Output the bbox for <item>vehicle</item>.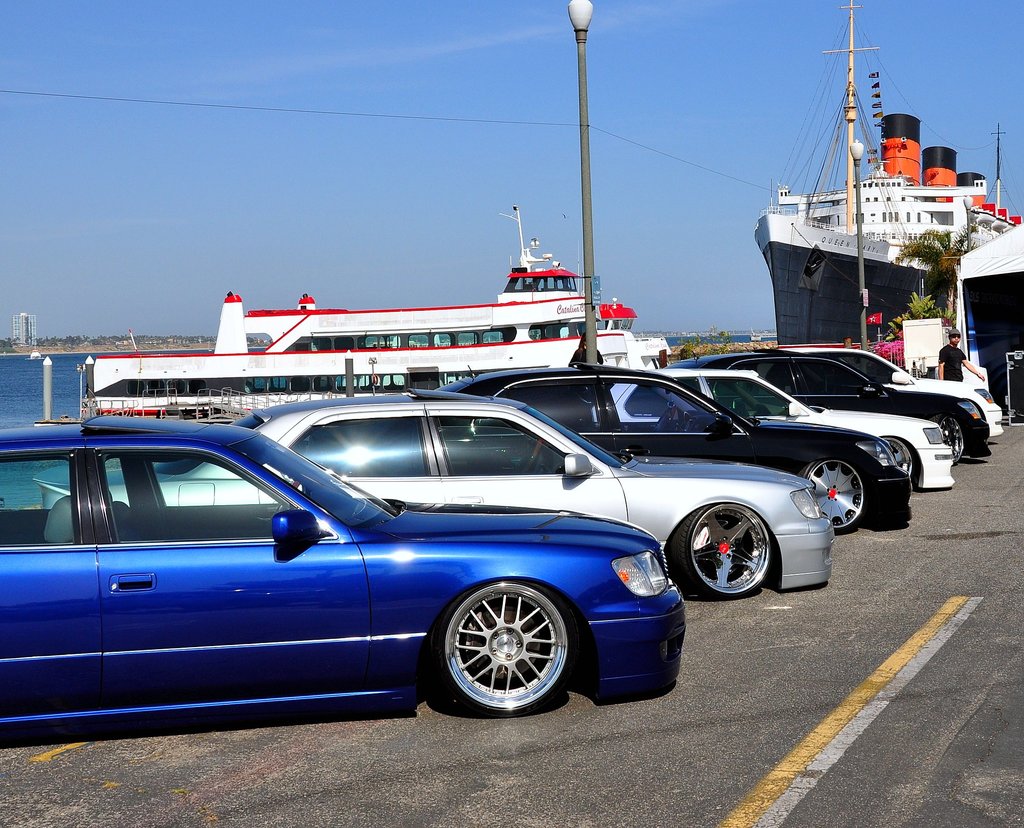
rect(35, 384, 833, 602).
